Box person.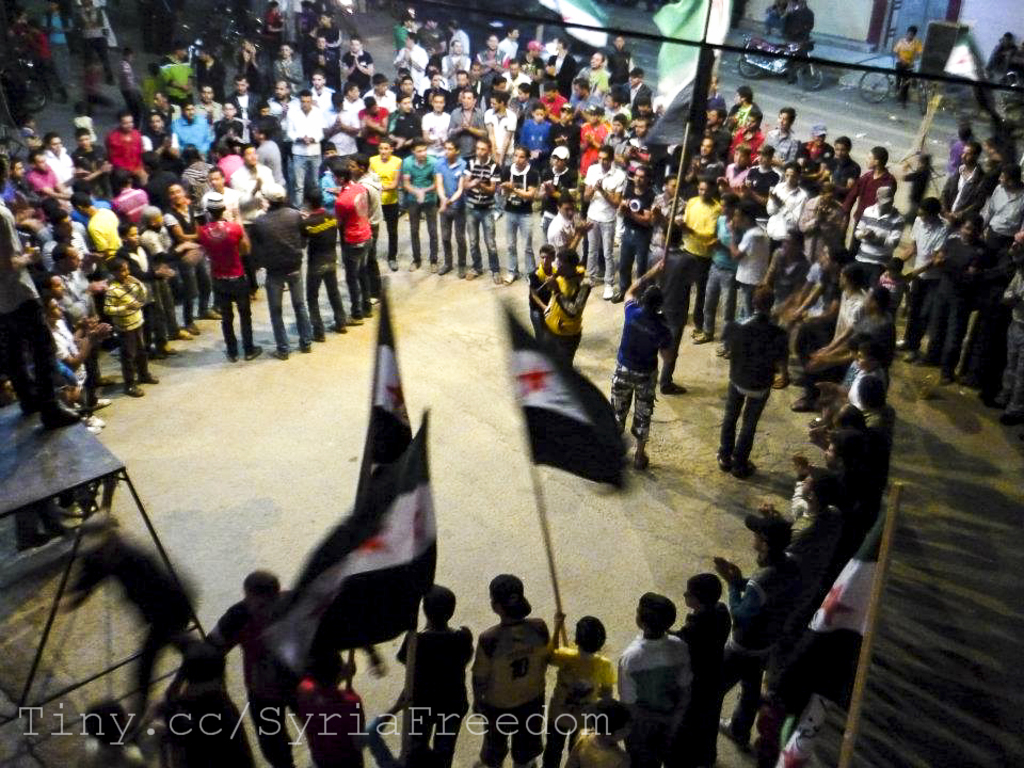
rect(538, 244, 592, 361).
